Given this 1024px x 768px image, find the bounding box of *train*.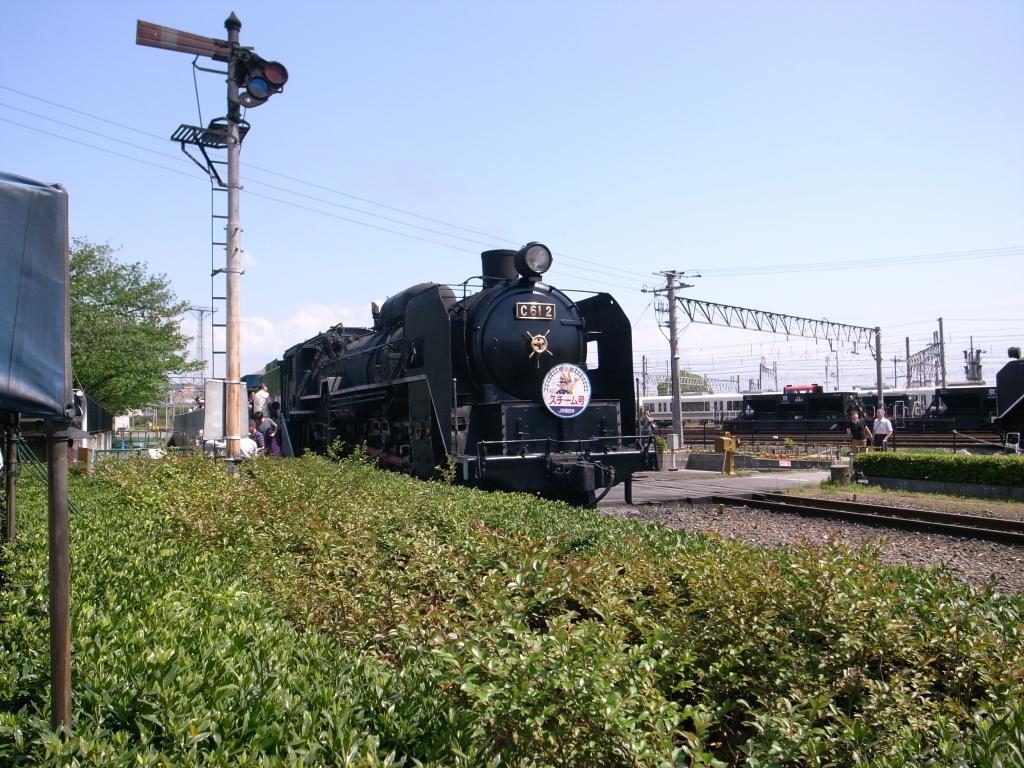
box(633, 376, 1022, 443).
